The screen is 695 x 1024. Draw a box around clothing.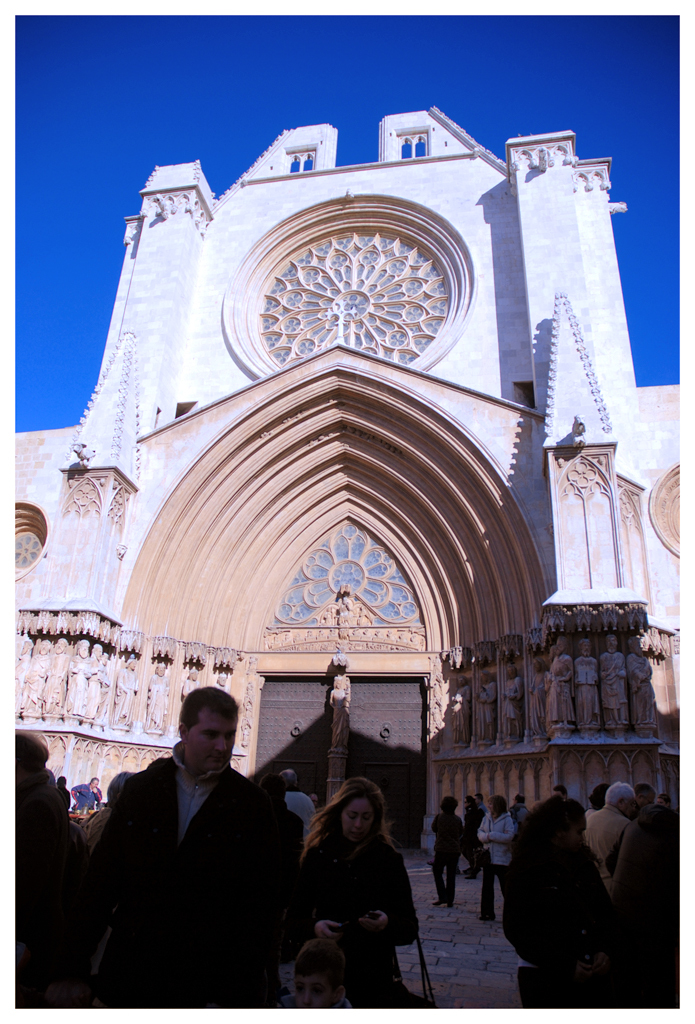
(426,812,465,907).
